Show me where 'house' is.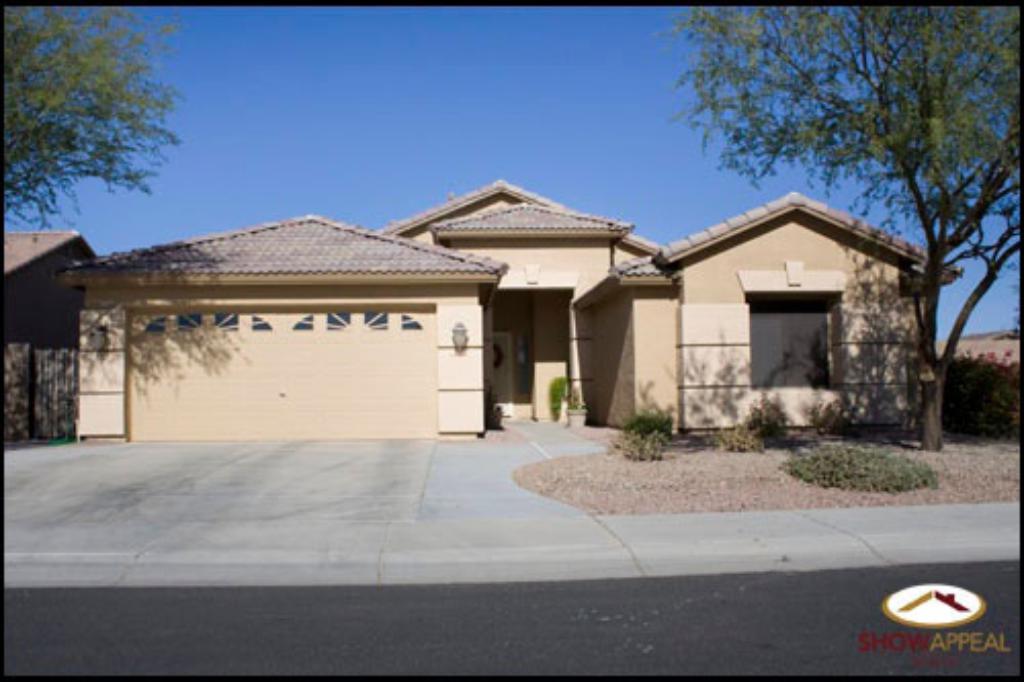
'house' is at crop(4, 225, 98, 442).
